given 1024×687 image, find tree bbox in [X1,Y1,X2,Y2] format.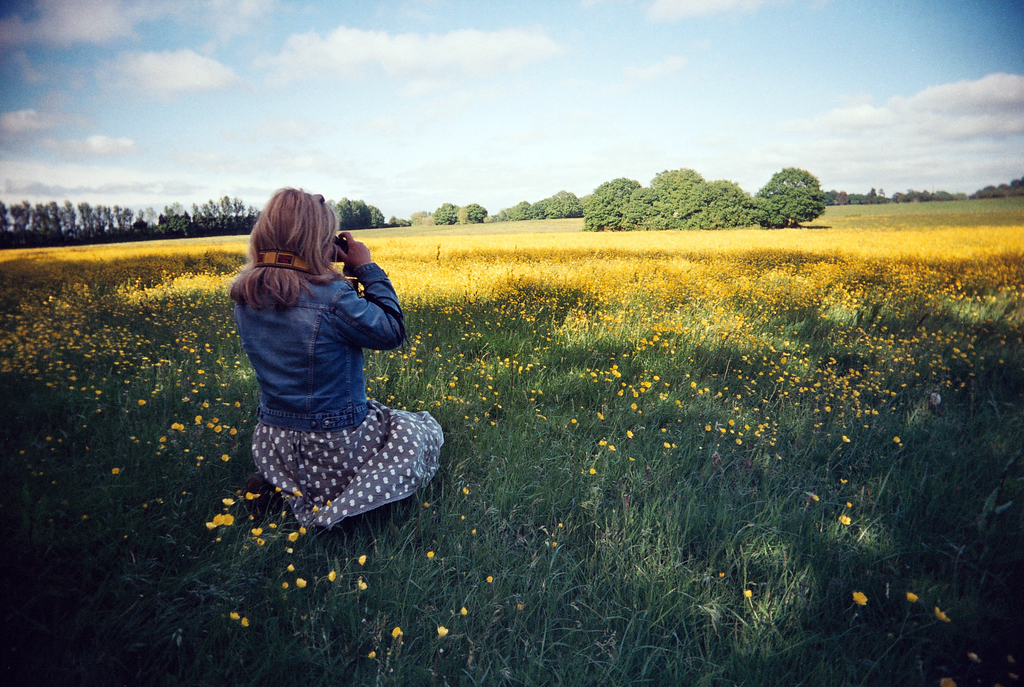
[904,188,928,202].
